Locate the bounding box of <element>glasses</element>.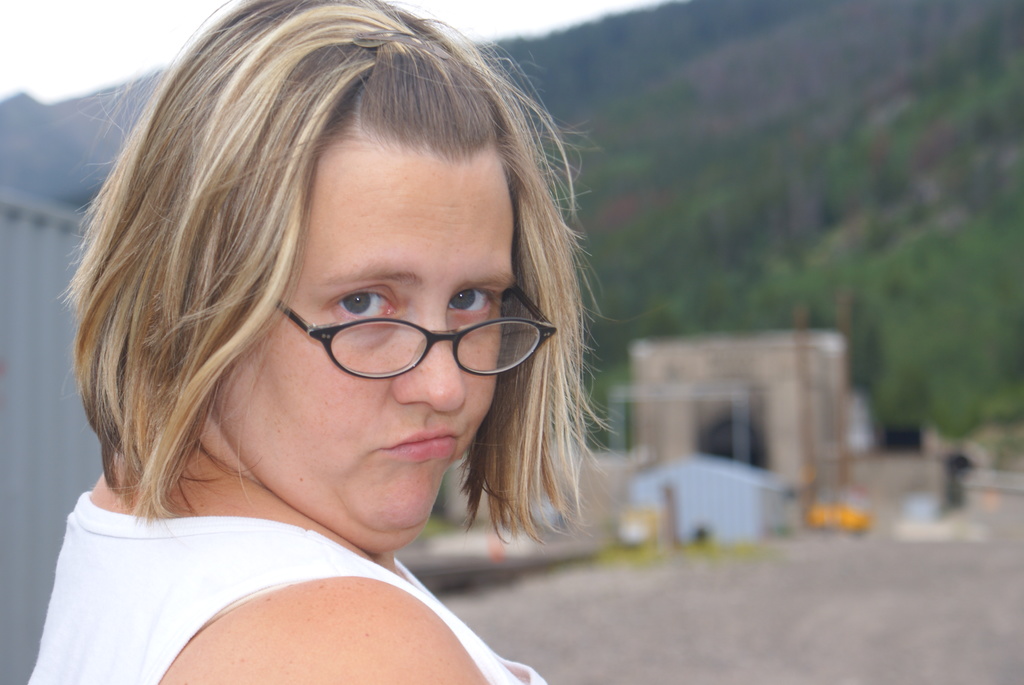
Bounding box: [left=260, top=286, right=534, bottom=384].
